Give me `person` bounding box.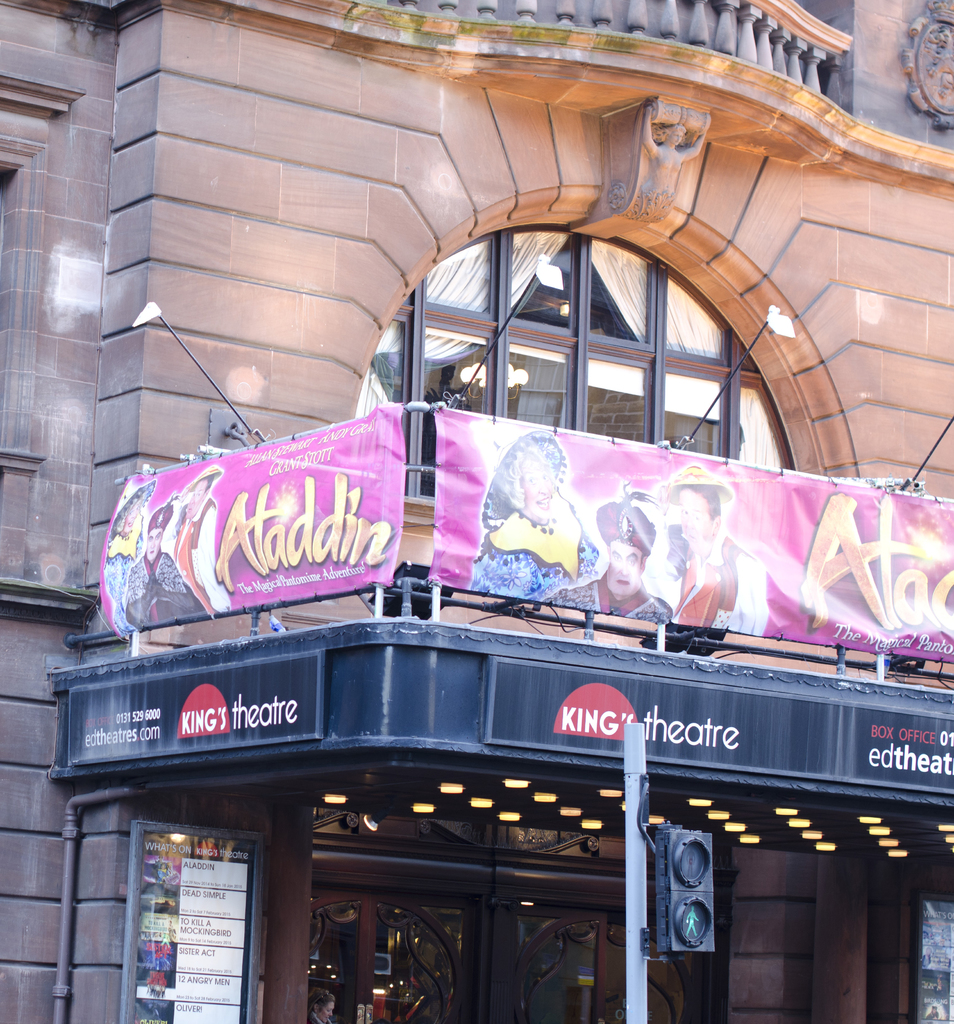
641, 105, 707, 194.
